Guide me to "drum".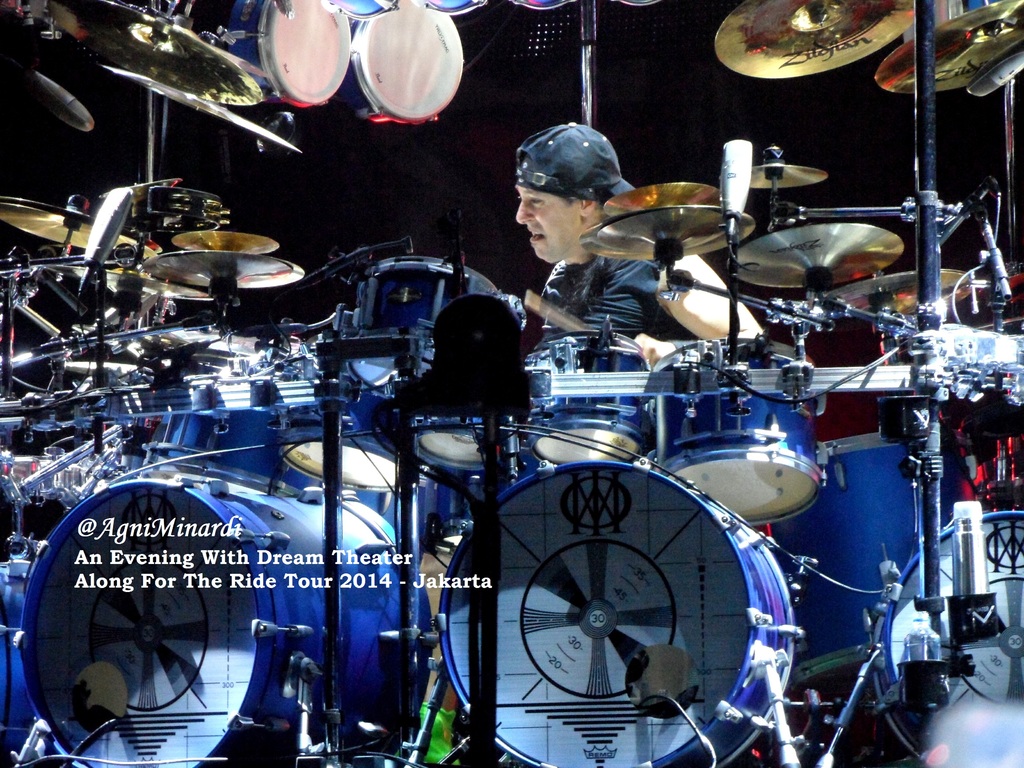
Guidance: [left=350, top=0, right=464, bottom=122].
